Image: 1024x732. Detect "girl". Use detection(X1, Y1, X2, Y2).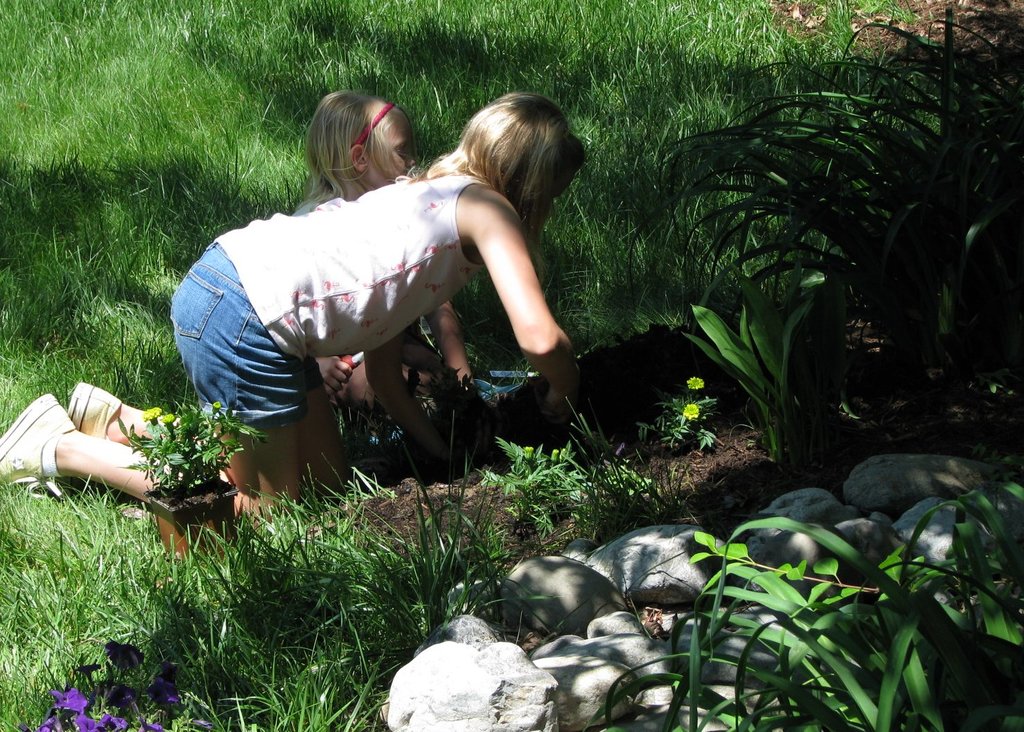
detection(289, 85, 473, 410).
